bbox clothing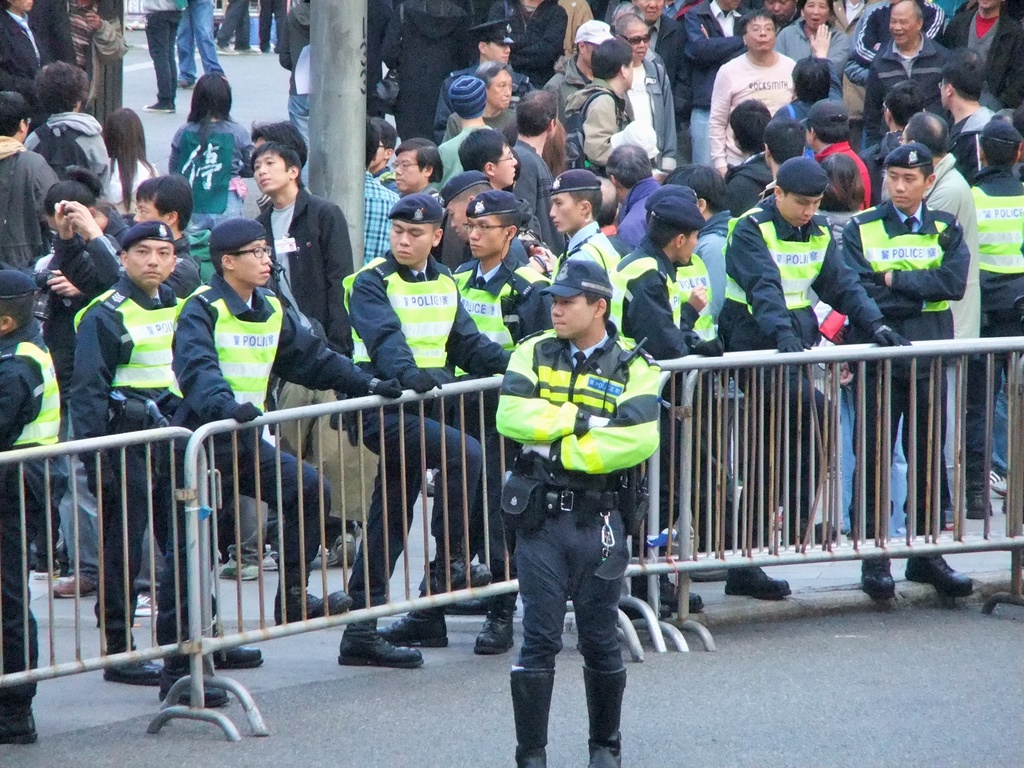
55/5/124/95
